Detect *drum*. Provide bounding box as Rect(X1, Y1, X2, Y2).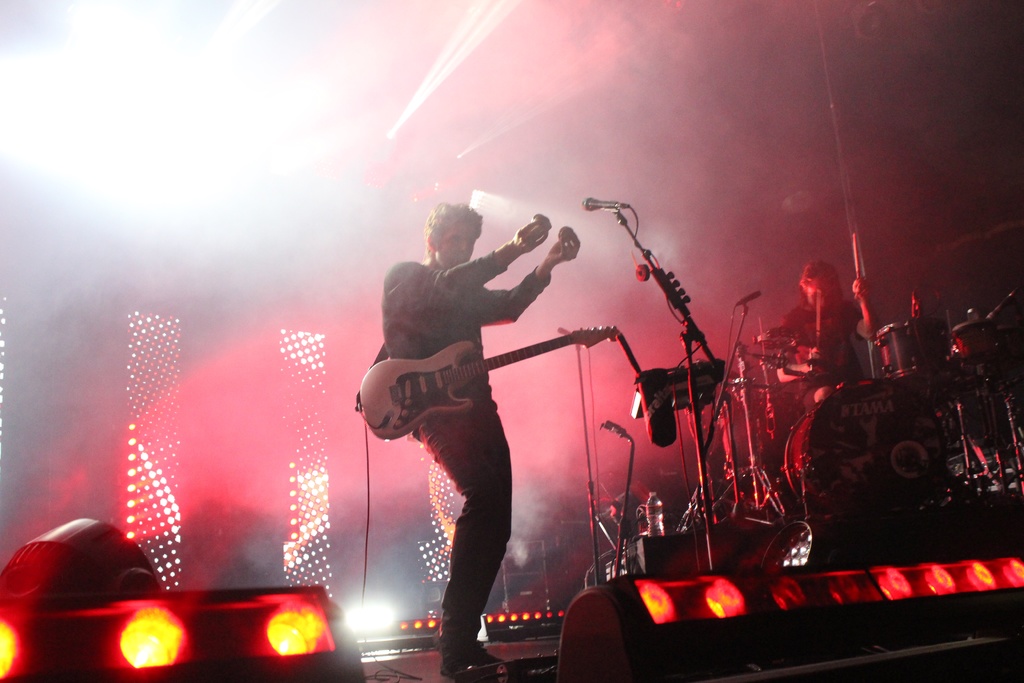
Rect(979, 324, 1023, 375).
